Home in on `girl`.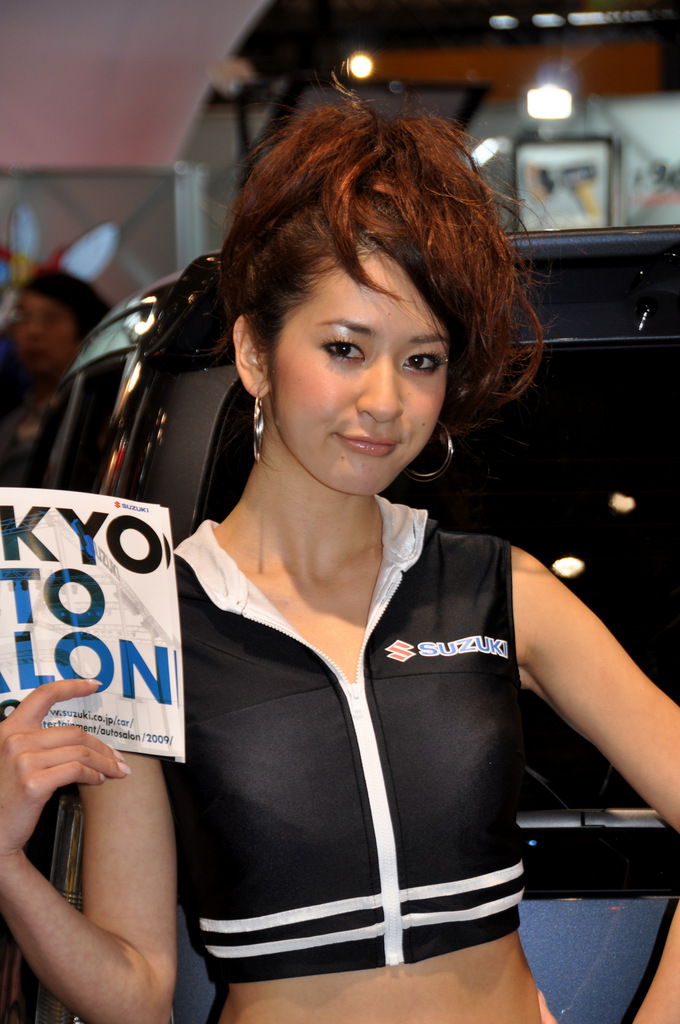
Homed in at <region>0, 75, 679, 1023</region>.
